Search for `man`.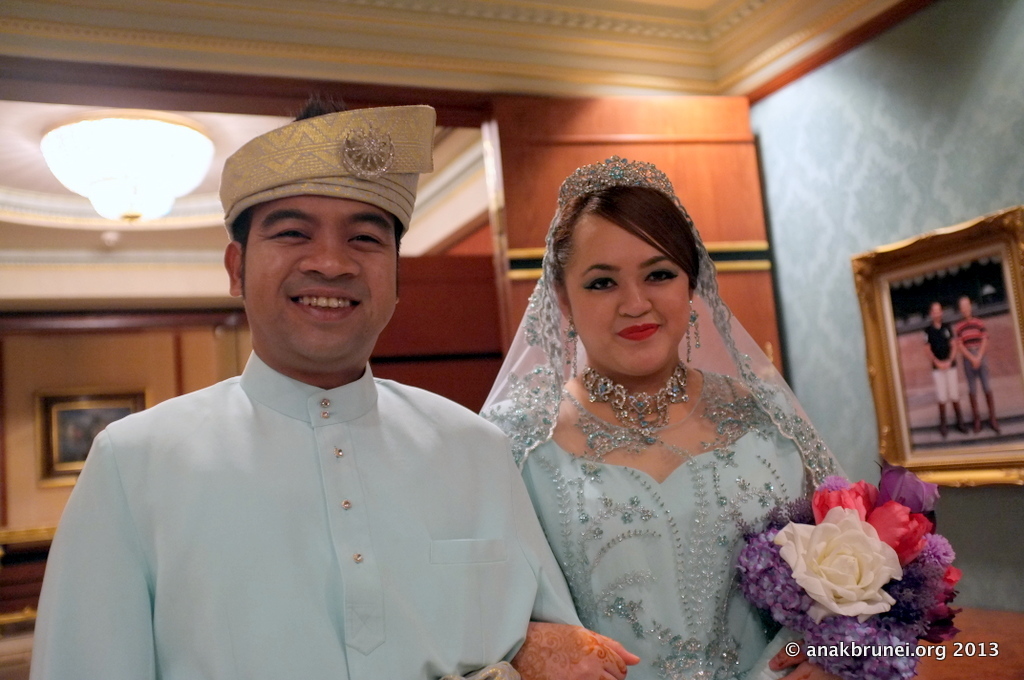
Found at 952,293,1001,433.
